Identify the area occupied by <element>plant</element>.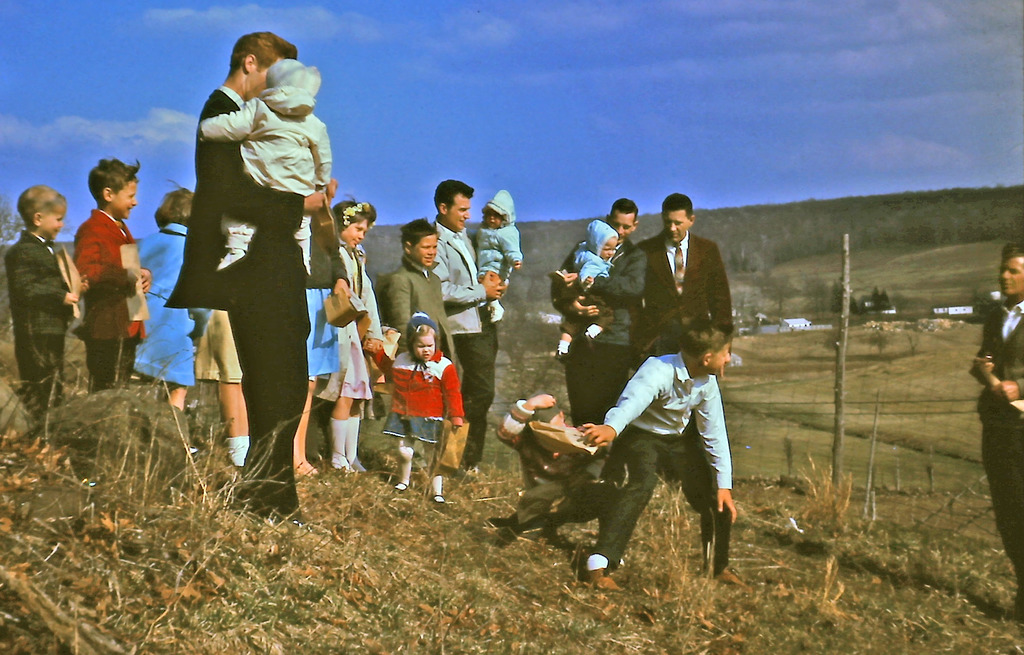
Area: x1=156 y1=363 x2=284 y2=530.
